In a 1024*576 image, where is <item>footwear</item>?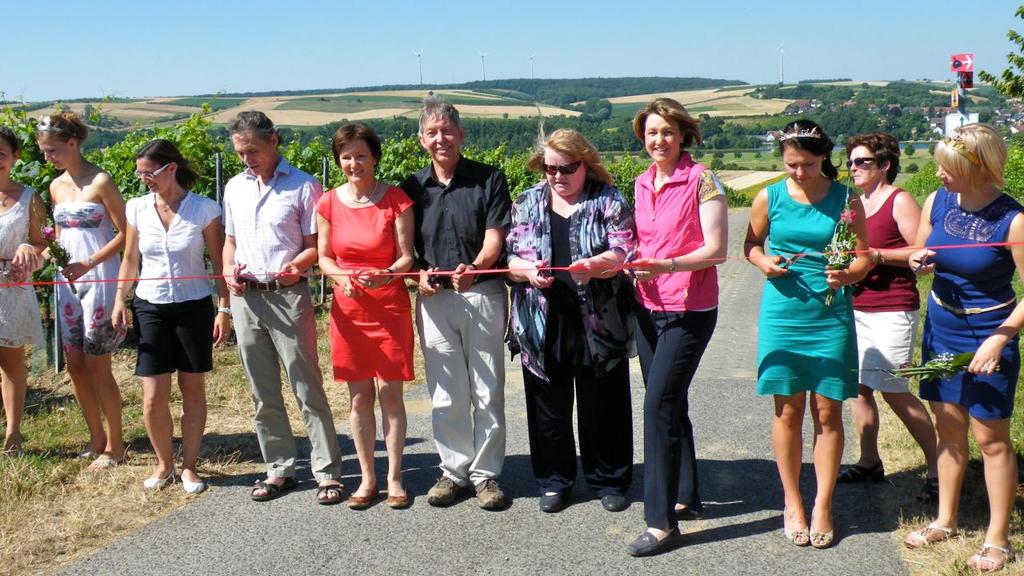
[x1=836, y1=467, x2=886, y2=480].
